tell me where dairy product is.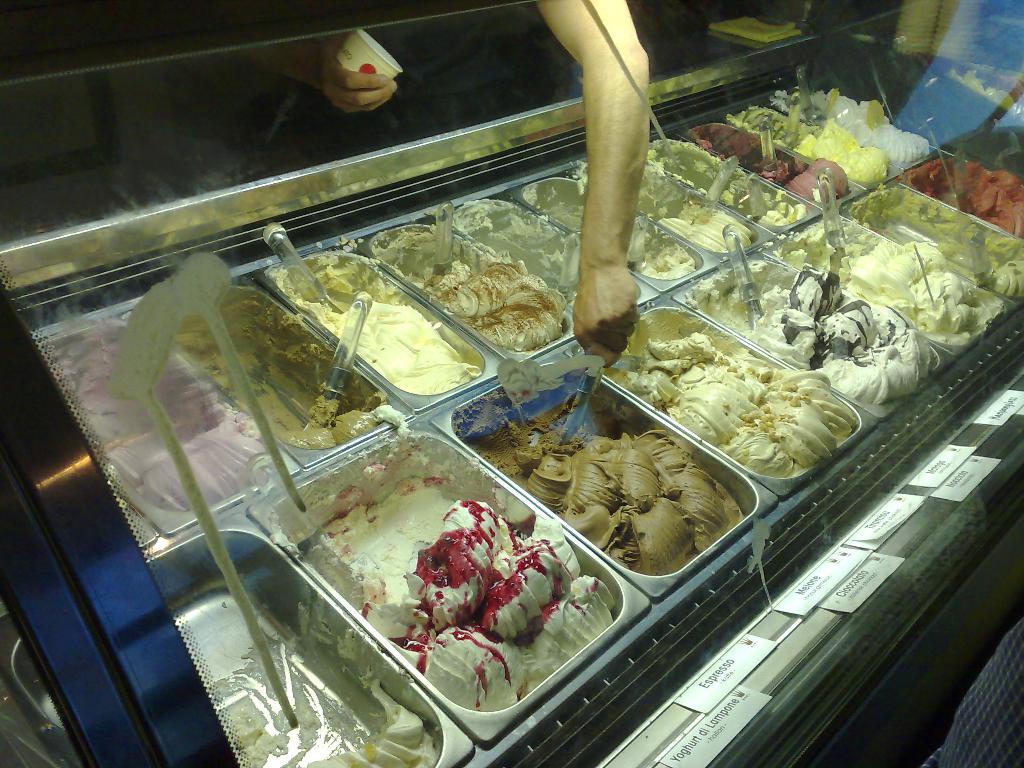
dairy product is at BBox(705, 161, 793, 223).
